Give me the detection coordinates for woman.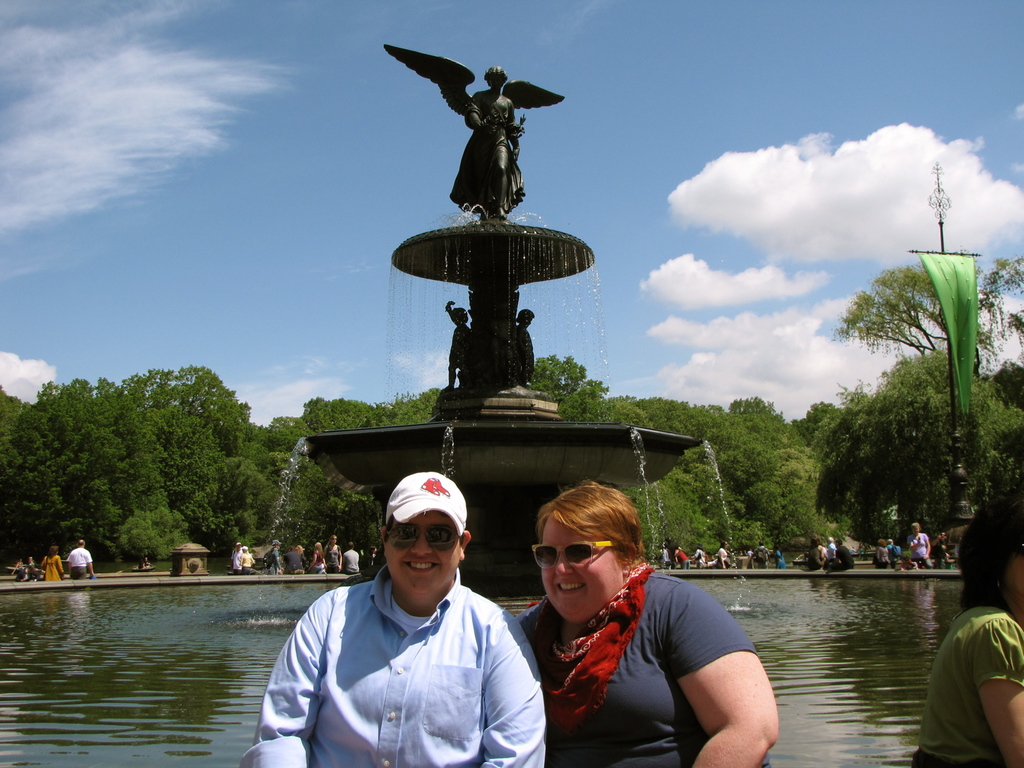
[left=912, top=502, right=1023, bottom=767].
